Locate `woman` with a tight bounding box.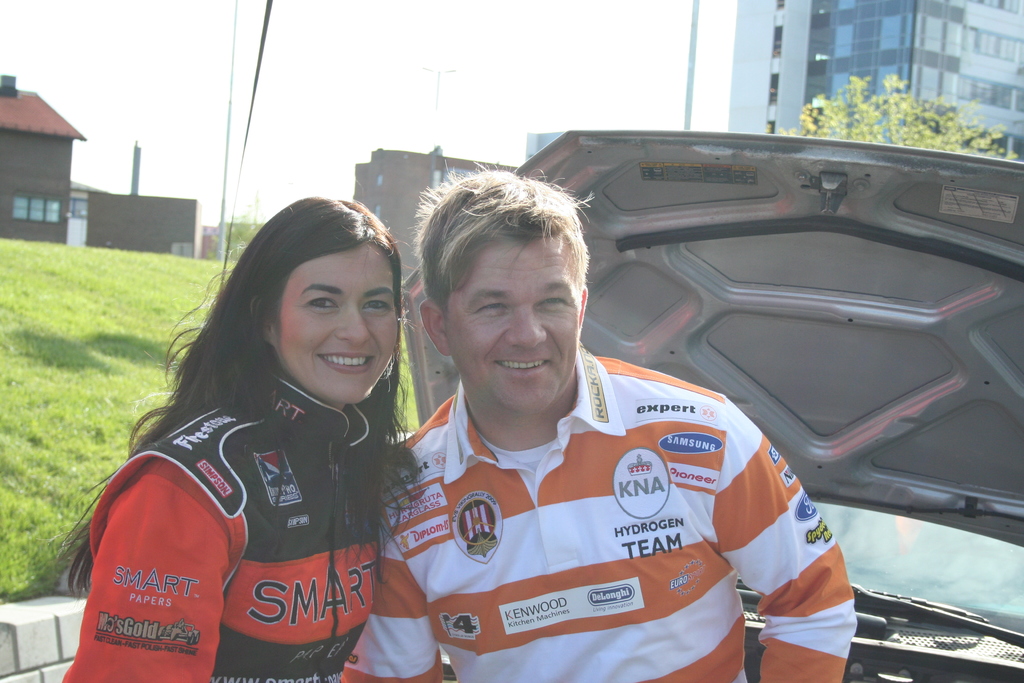
46,128,468,672.
